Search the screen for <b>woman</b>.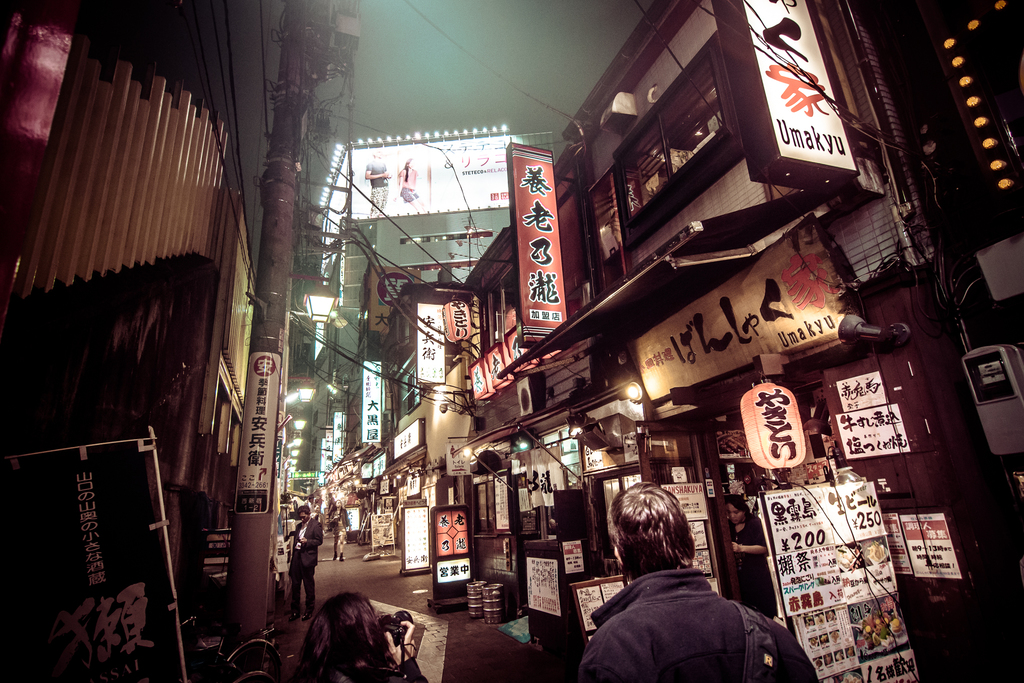
Found at [x1=728, y1=496, x2=778, y2=618].
